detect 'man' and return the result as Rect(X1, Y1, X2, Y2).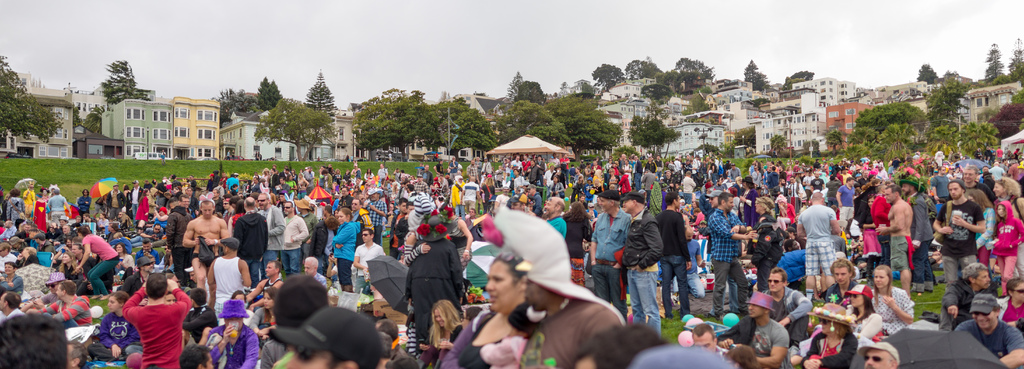
Rect(691, 155, 703, 168).
